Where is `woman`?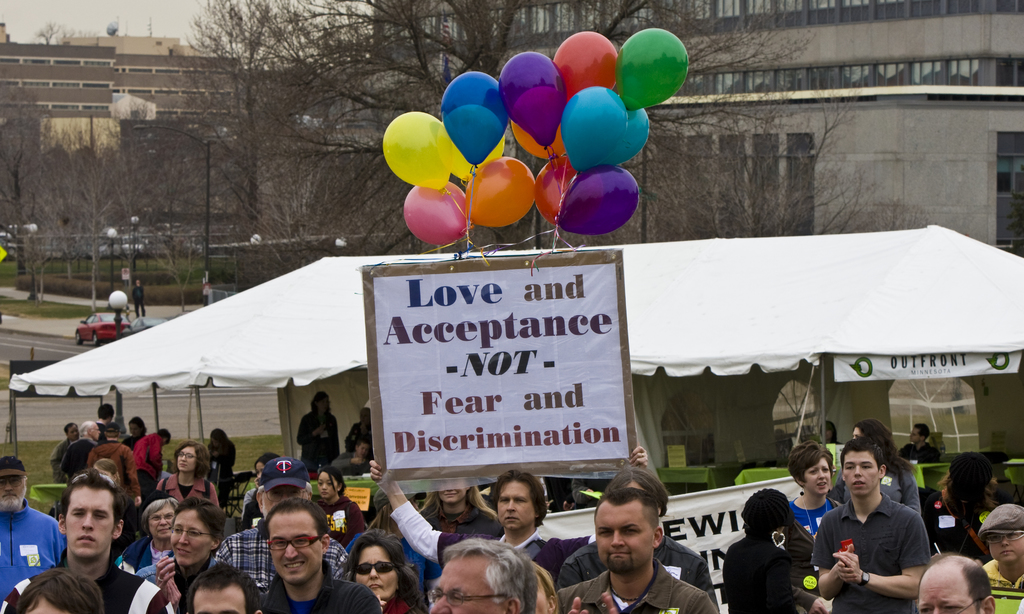
l=121, t=496, r=183, b=576.
